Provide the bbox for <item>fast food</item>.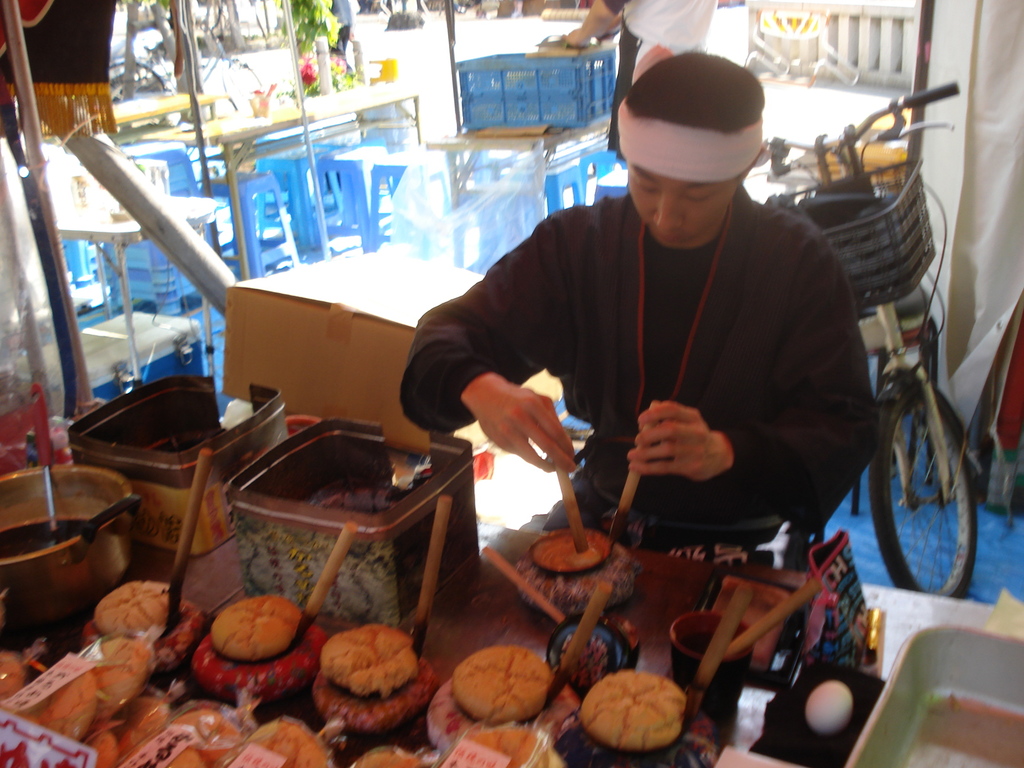
23/650/93/741.
